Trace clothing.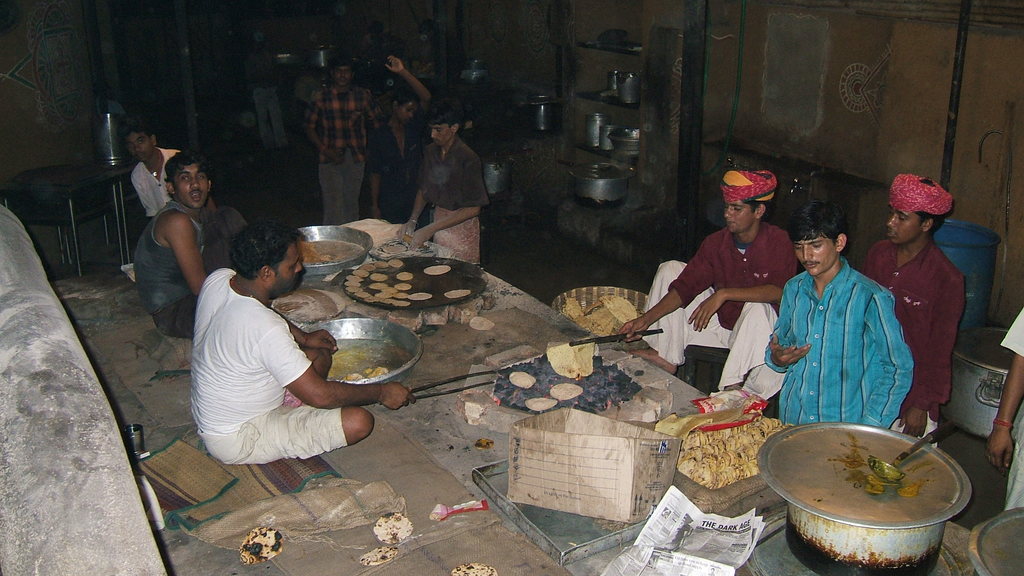
Traced to bbox=(993, 308, 1023, 516).
